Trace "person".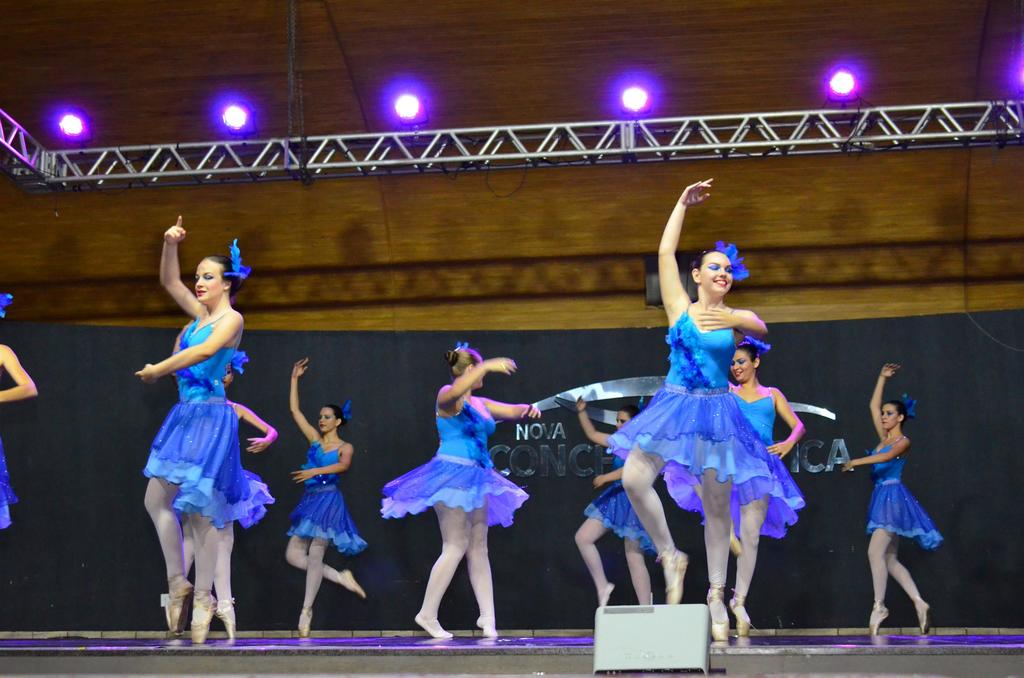
Traced to [604, 174, 777, 643].
